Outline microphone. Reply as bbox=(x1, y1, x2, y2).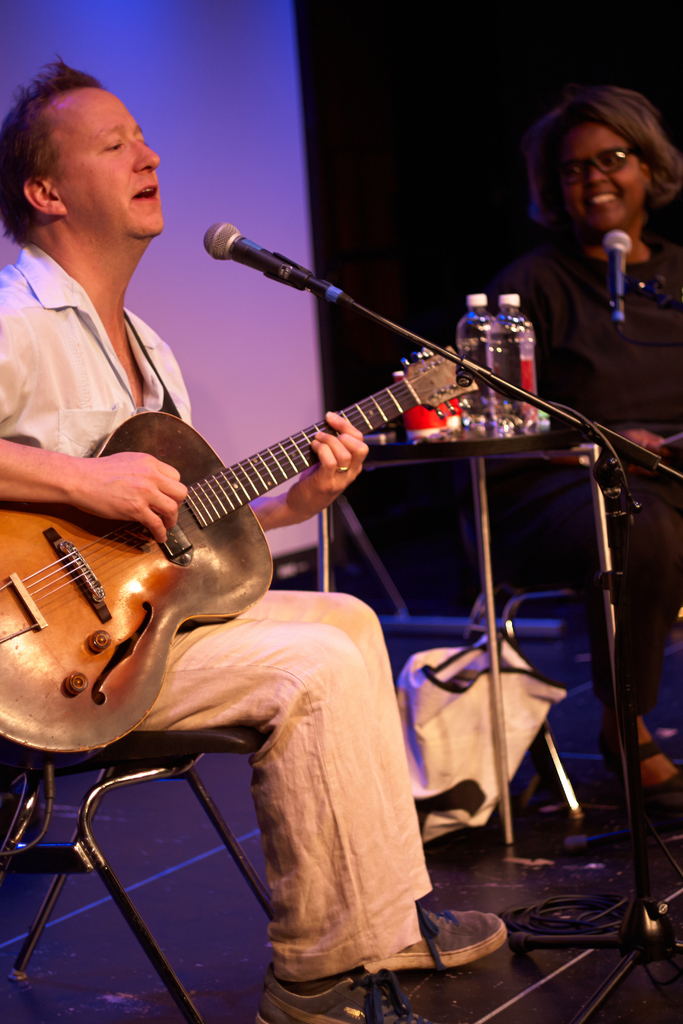
bbox=(184, 220, 379, 327).
